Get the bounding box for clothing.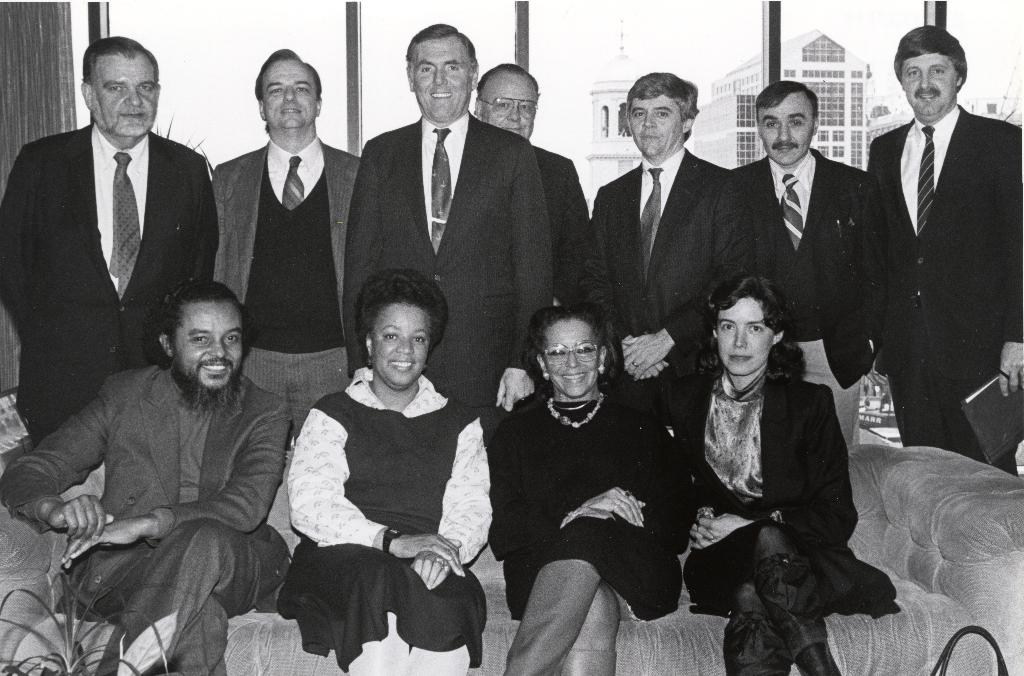
725 151 891 425.
